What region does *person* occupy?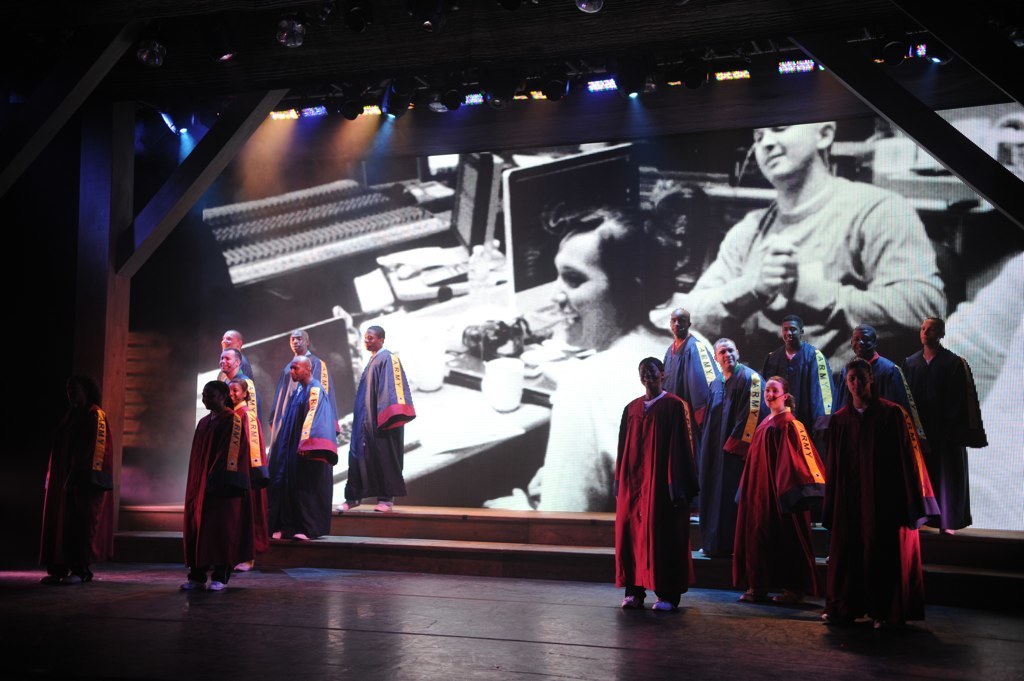
(left=180, top=378, right=249, bottom=589).
